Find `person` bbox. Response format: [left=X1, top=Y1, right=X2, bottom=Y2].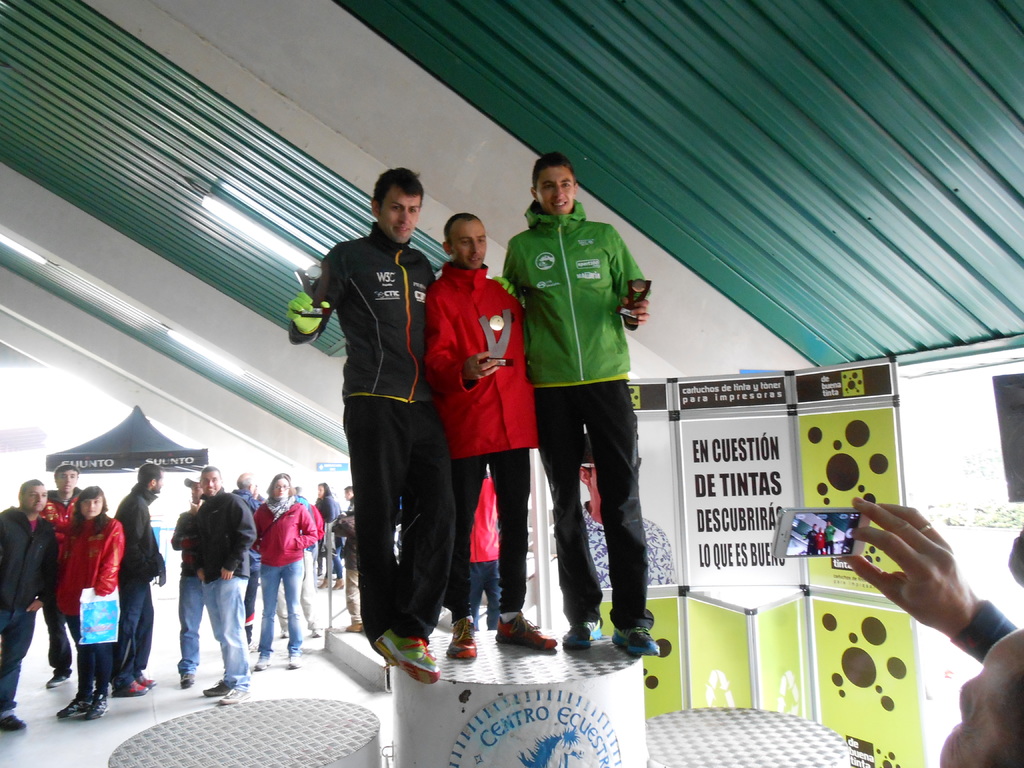
[left=113, top=463, right=166, bottom=699].
